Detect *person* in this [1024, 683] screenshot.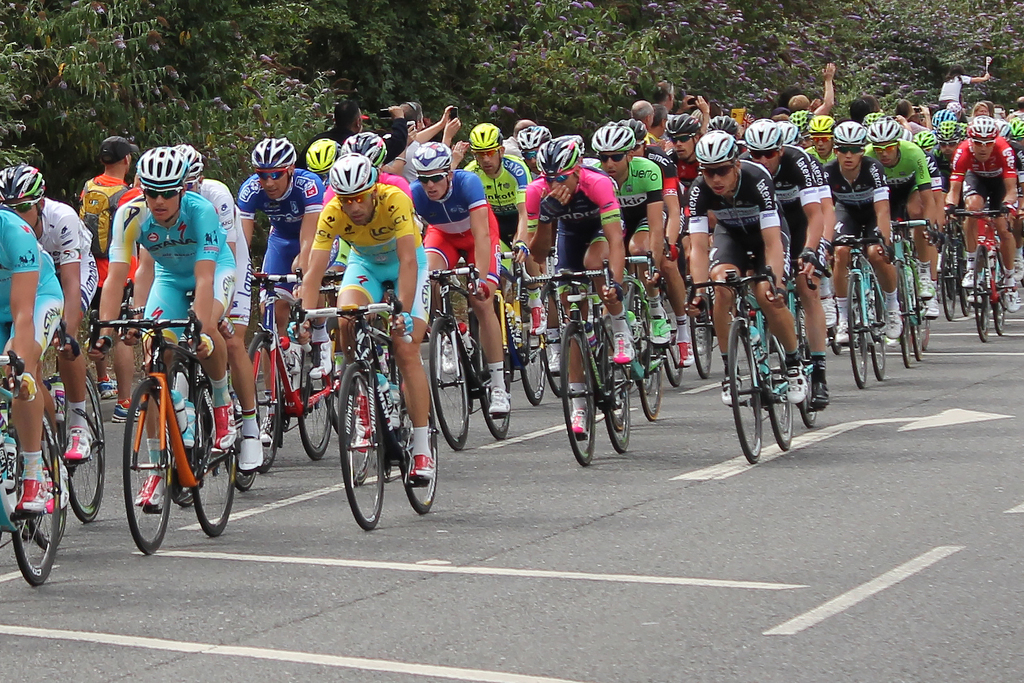
Detection: bbox=(916, 128, 957, 195).
